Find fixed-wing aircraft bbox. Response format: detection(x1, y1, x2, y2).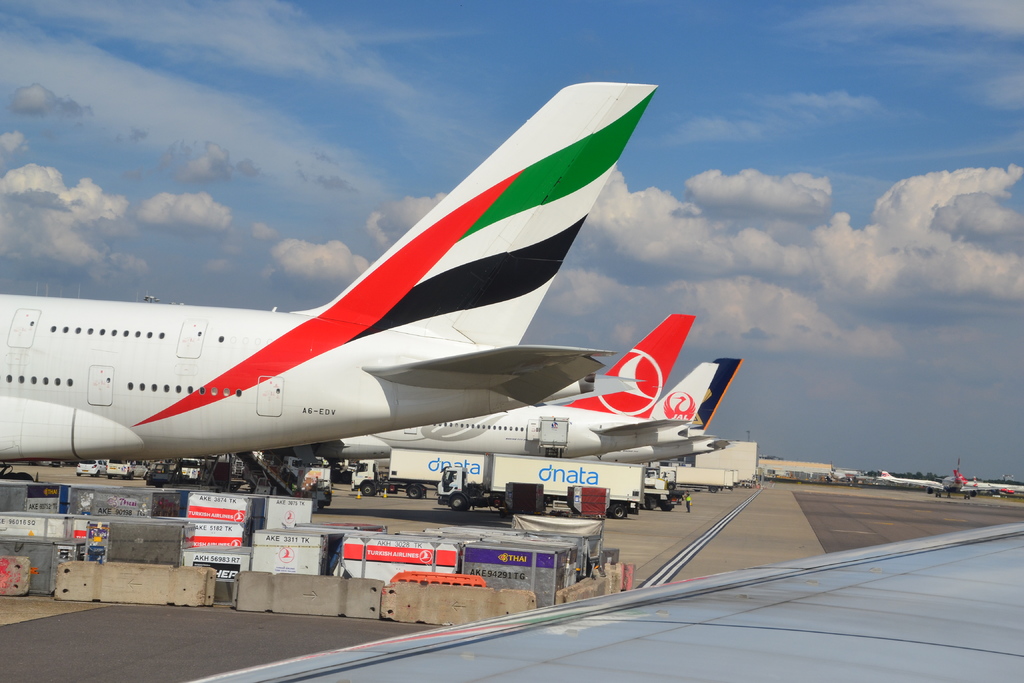
detection(952, 471, 1016, 492).
